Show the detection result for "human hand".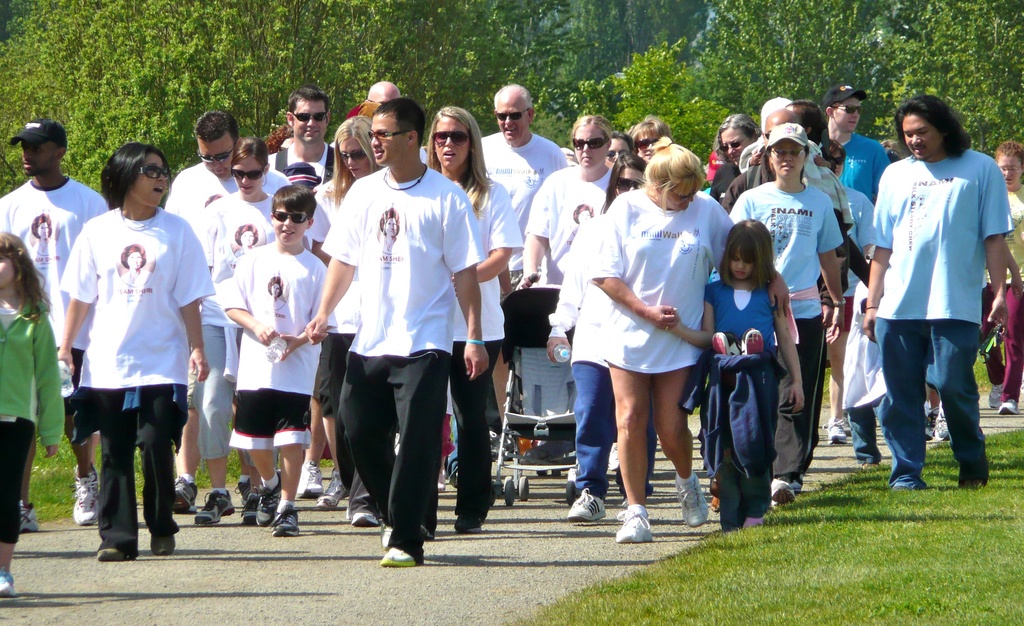
<bbox>859, 307, 881, 344</bbox>.
